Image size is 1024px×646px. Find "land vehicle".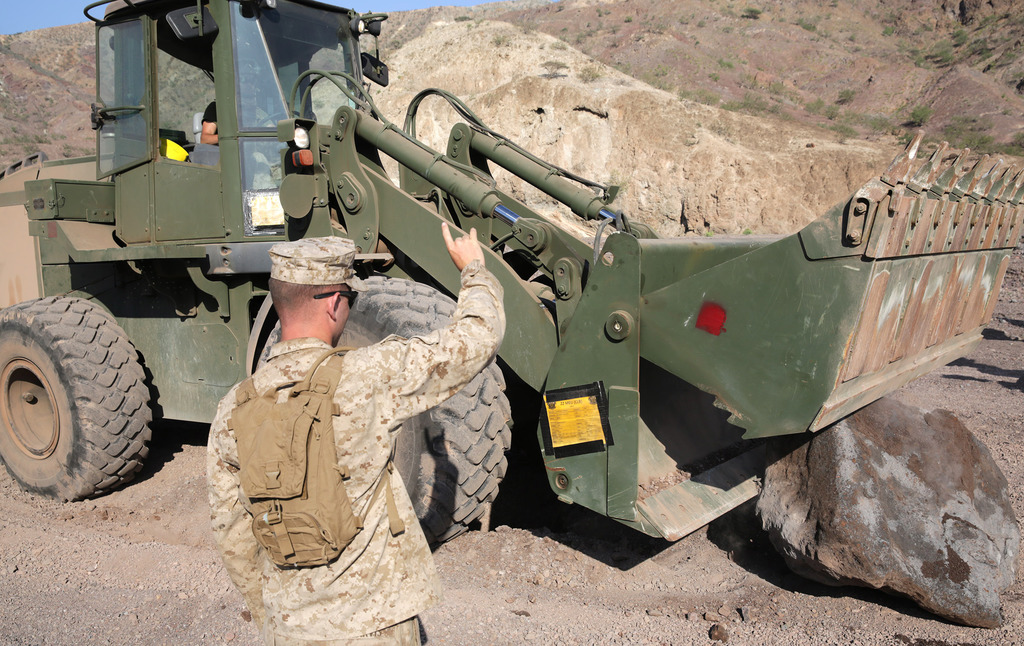
74, 54, 988, 516.
